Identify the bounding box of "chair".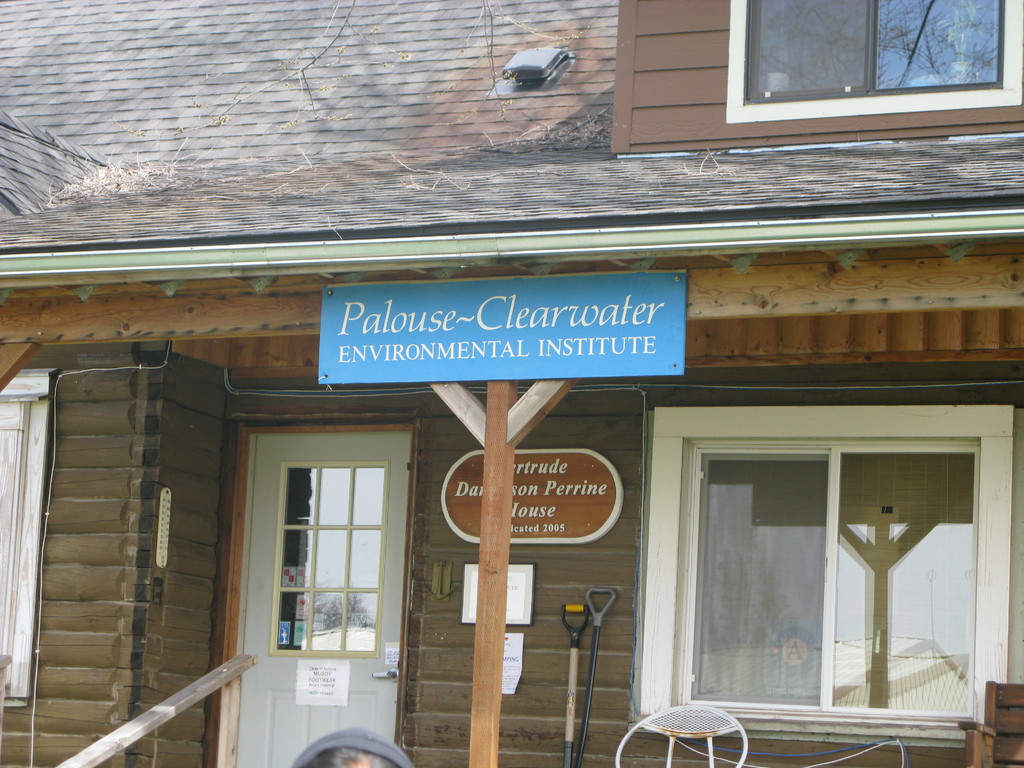
bbox=(615, 698, 749, 767).
